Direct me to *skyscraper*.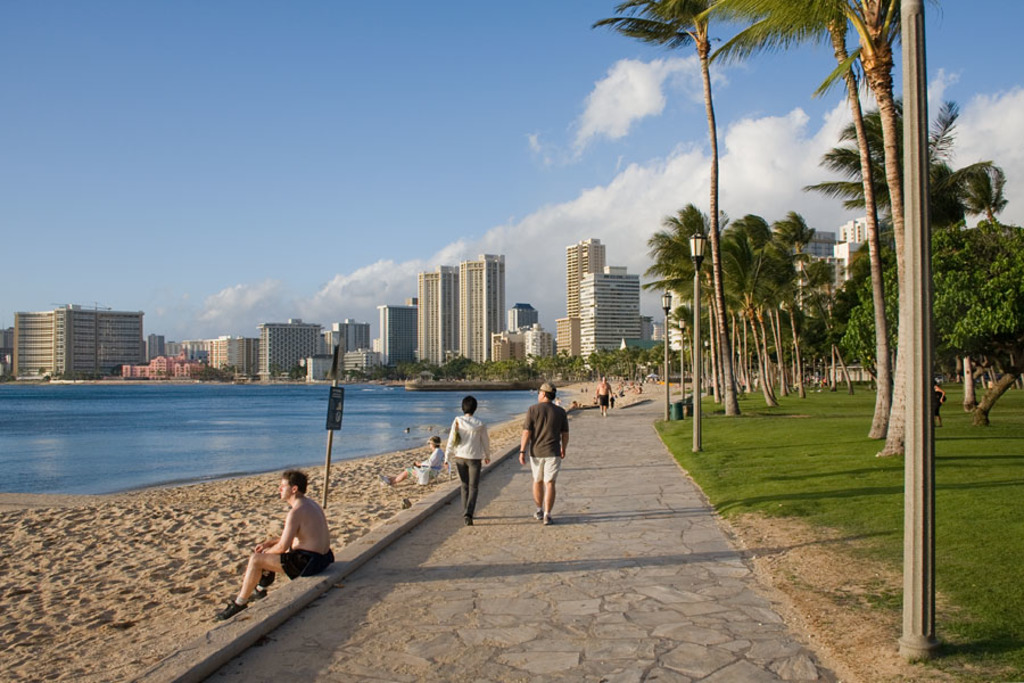
Direction: 454,249,510,369.
